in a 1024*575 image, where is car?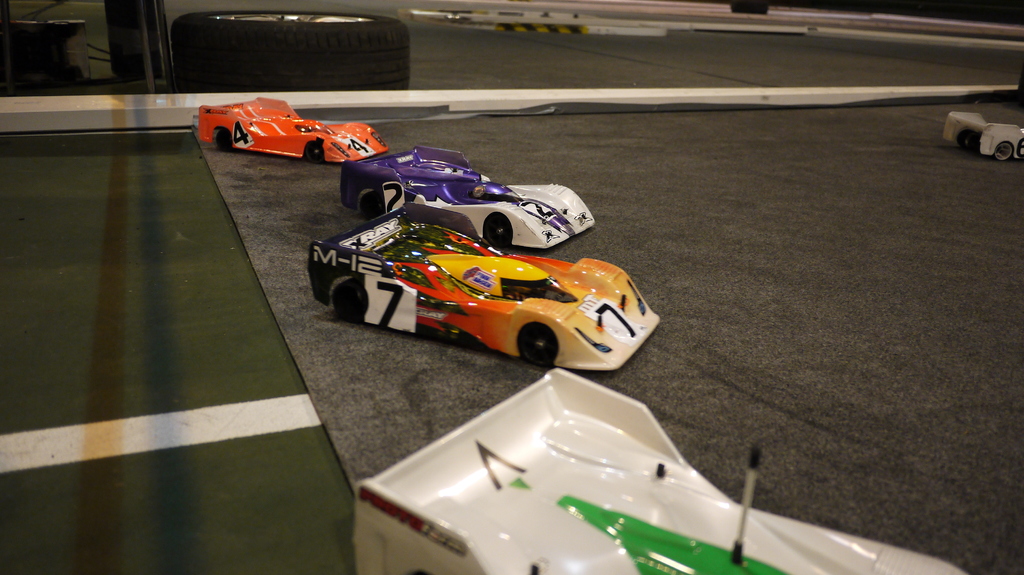
194,97,392,173.
